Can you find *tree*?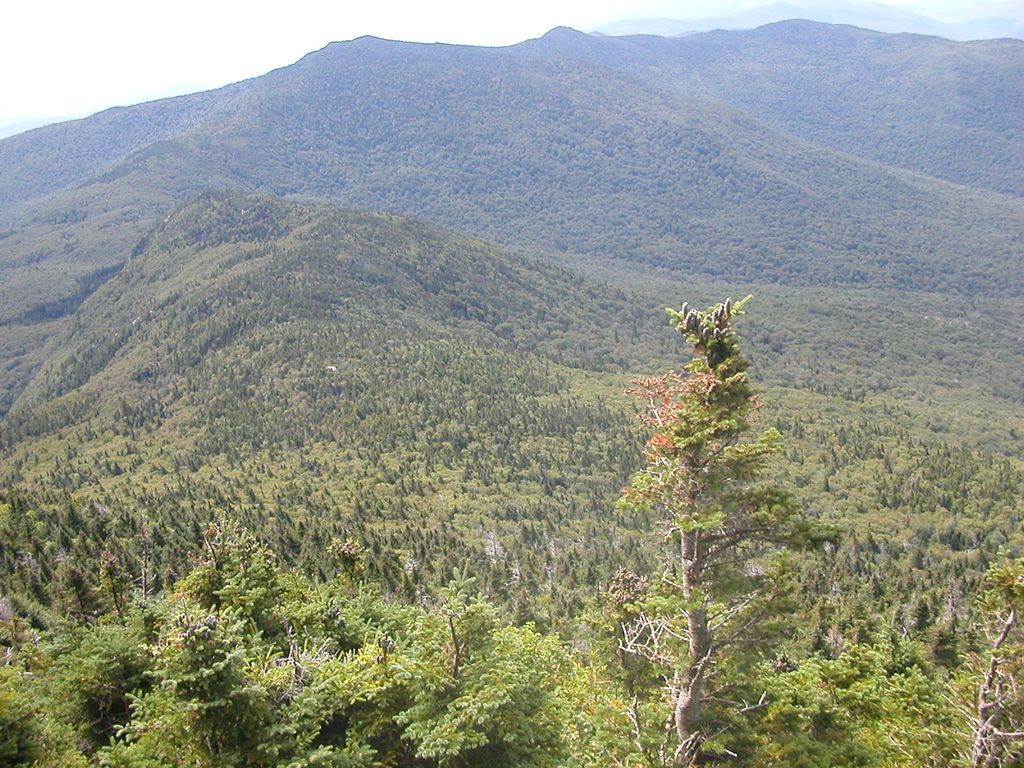
Yes, bounding box: 0:616:214:767.
